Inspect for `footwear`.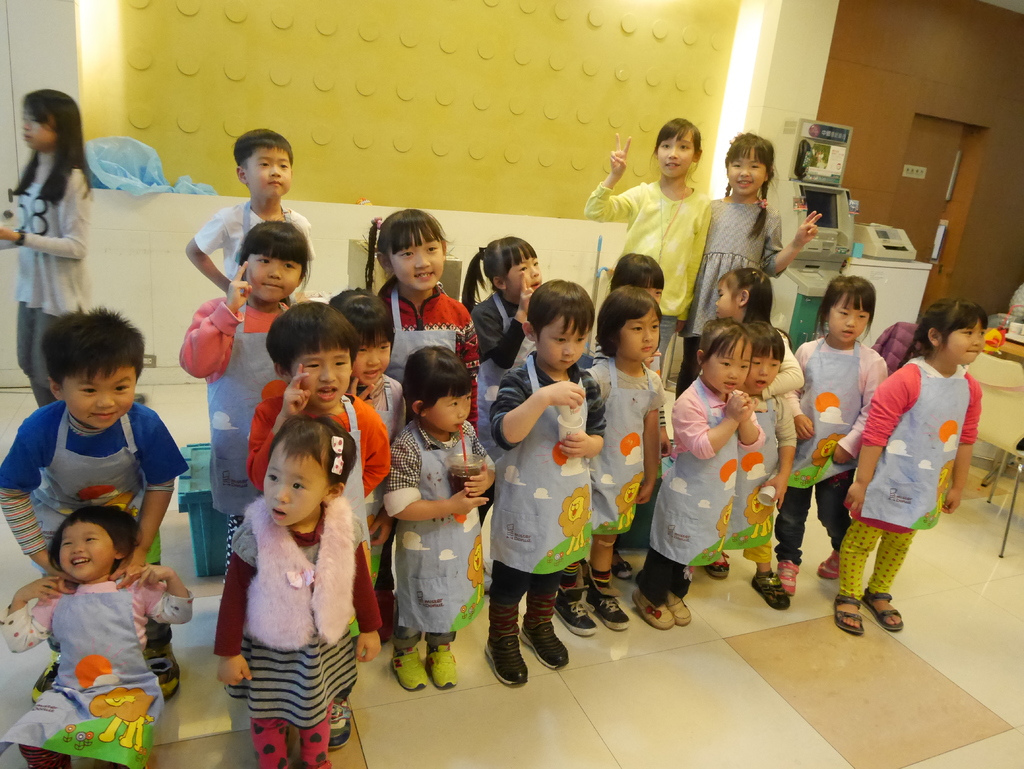
Inspection: 817, 547, 835, 581.
